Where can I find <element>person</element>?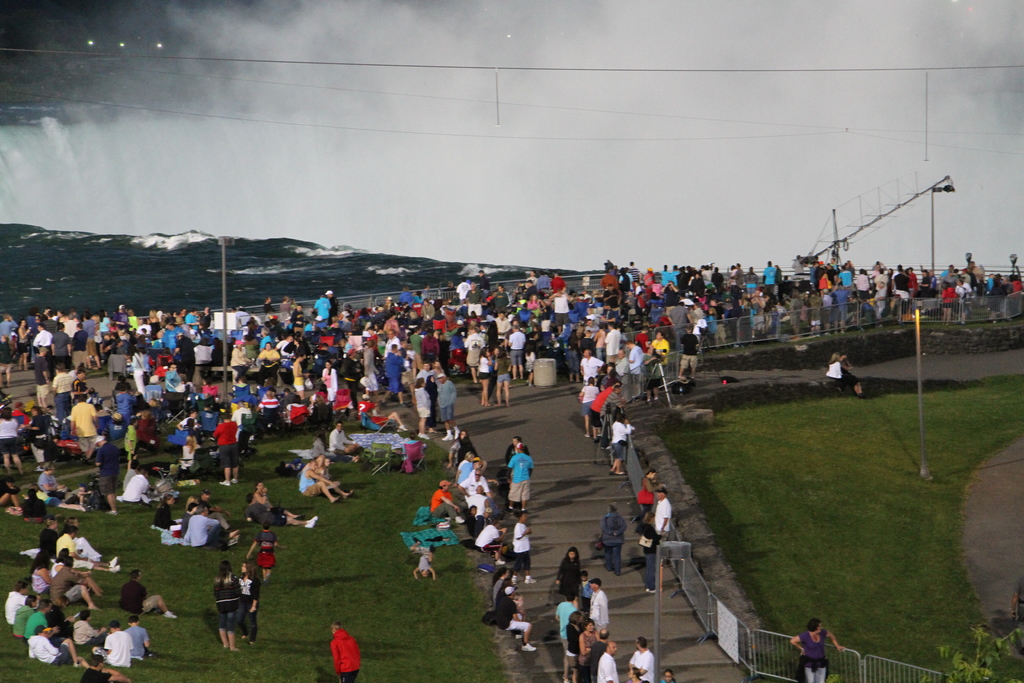
You can find it at [x1=585, y1=572, x2=611, y2=634].
